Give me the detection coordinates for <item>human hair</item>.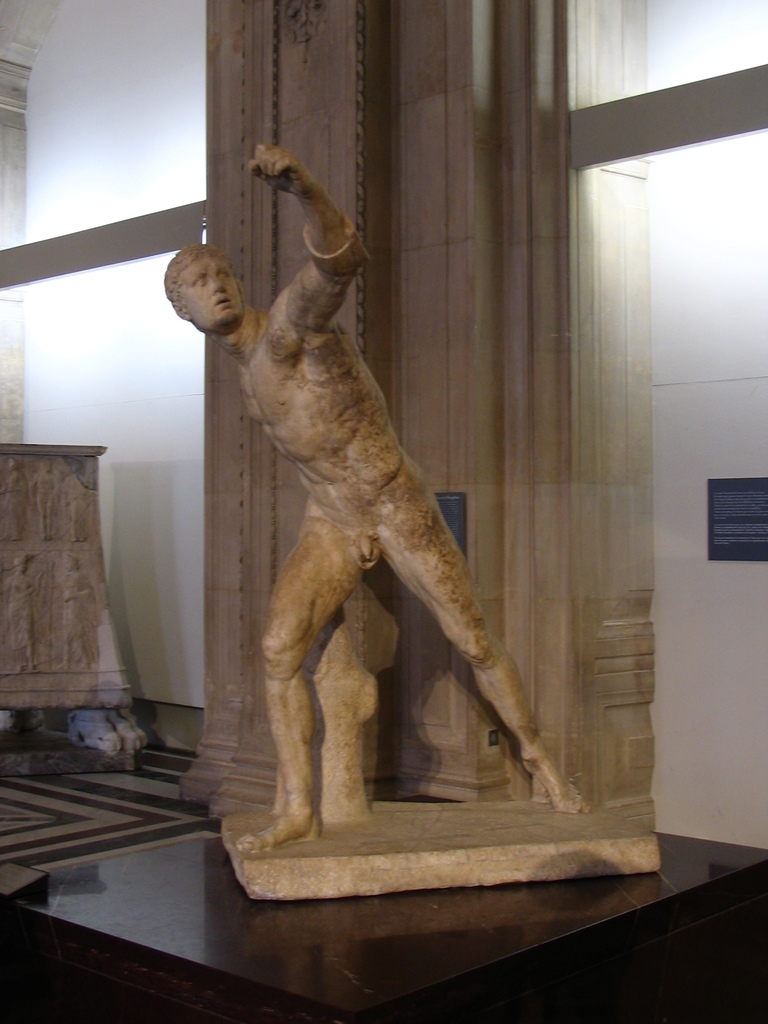
(x1=157, y1=238, x2=234, y2=318).
